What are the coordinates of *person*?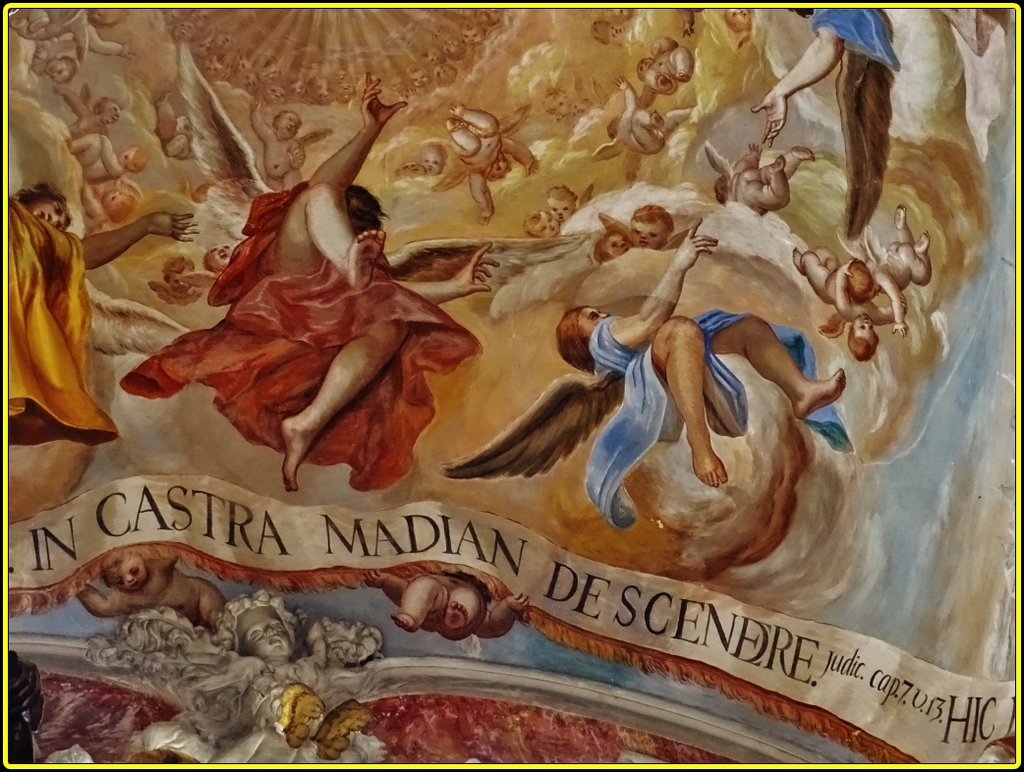
box(424, 139, 443, 179).
